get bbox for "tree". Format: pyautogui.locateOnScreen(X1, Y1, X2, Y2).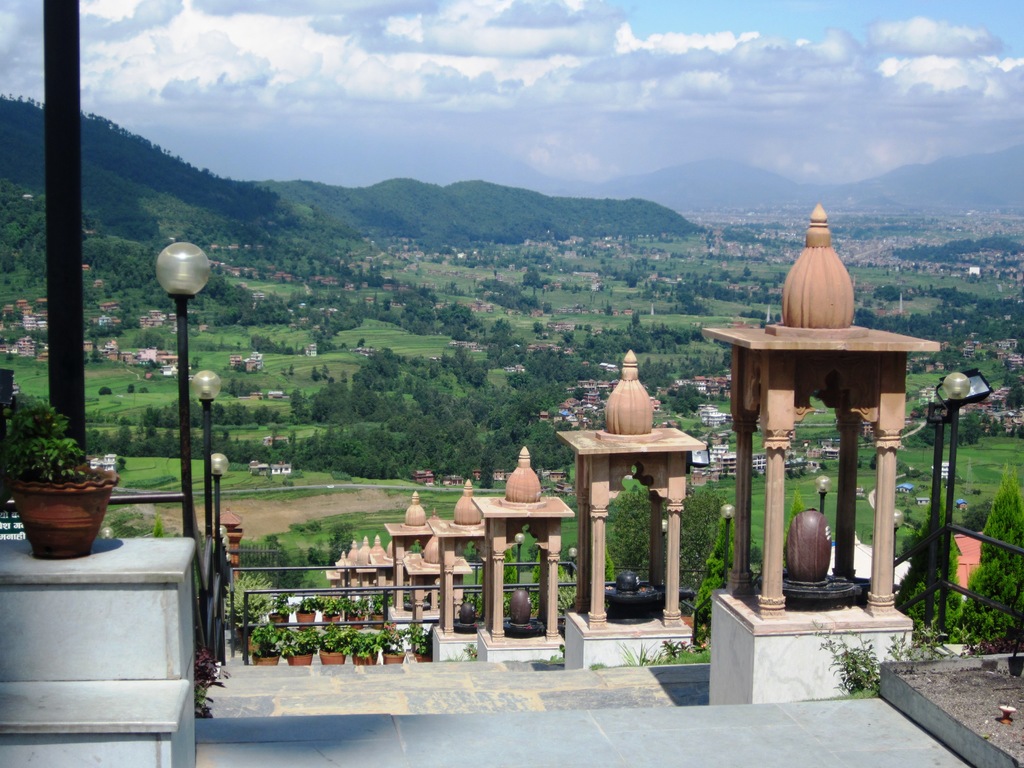
pyautogui.locateOnScreen(1007, 384, 1023, 415).
